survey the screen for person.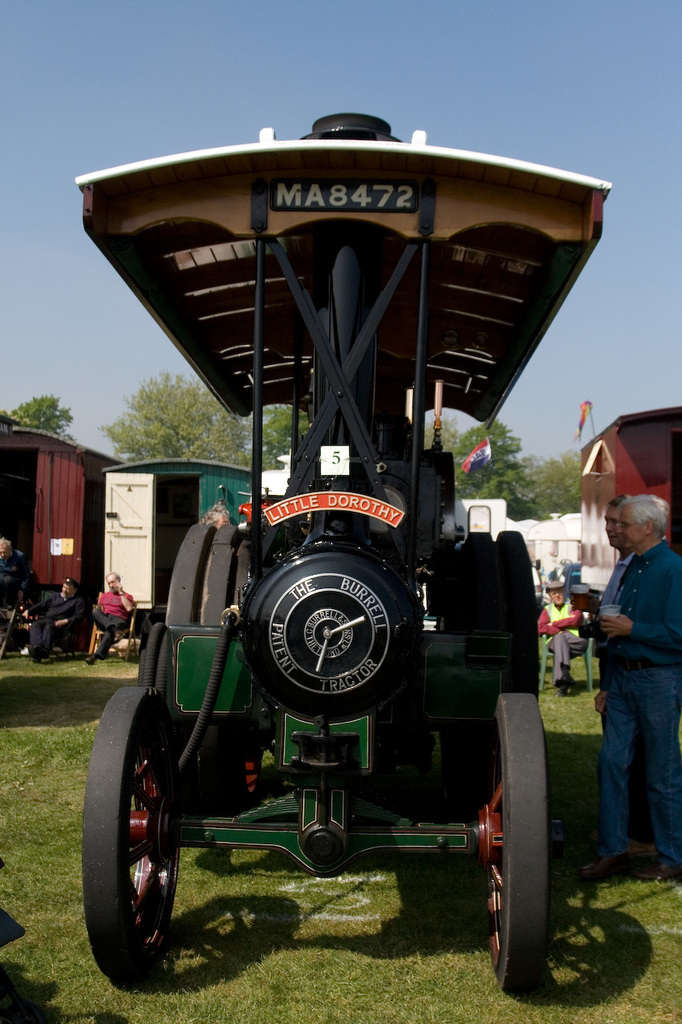
Survey found: x1=539 y1=583 x2=596 y2=699.
